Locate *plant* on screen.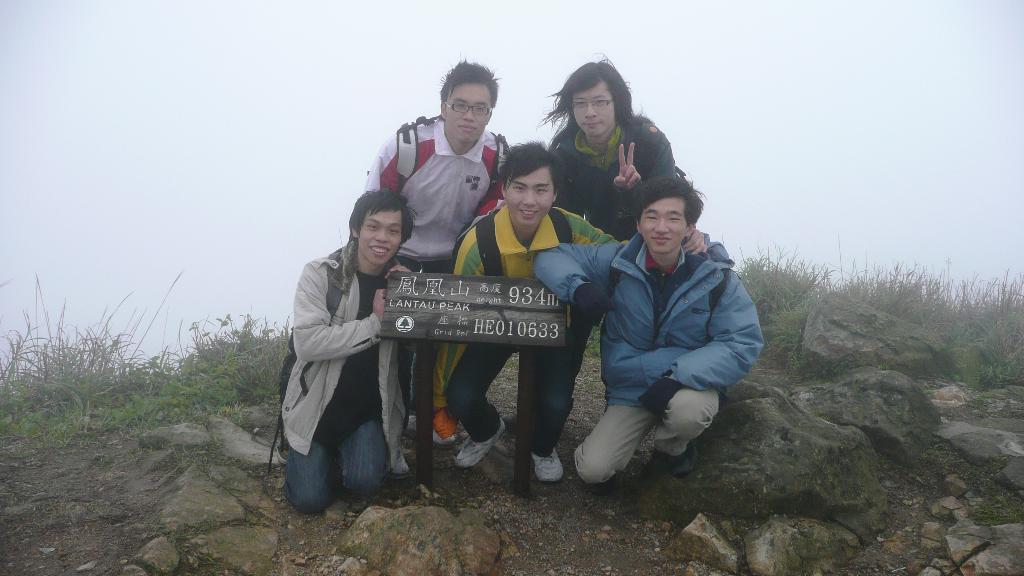
On screen at region(971, 492, 1023, 525).
